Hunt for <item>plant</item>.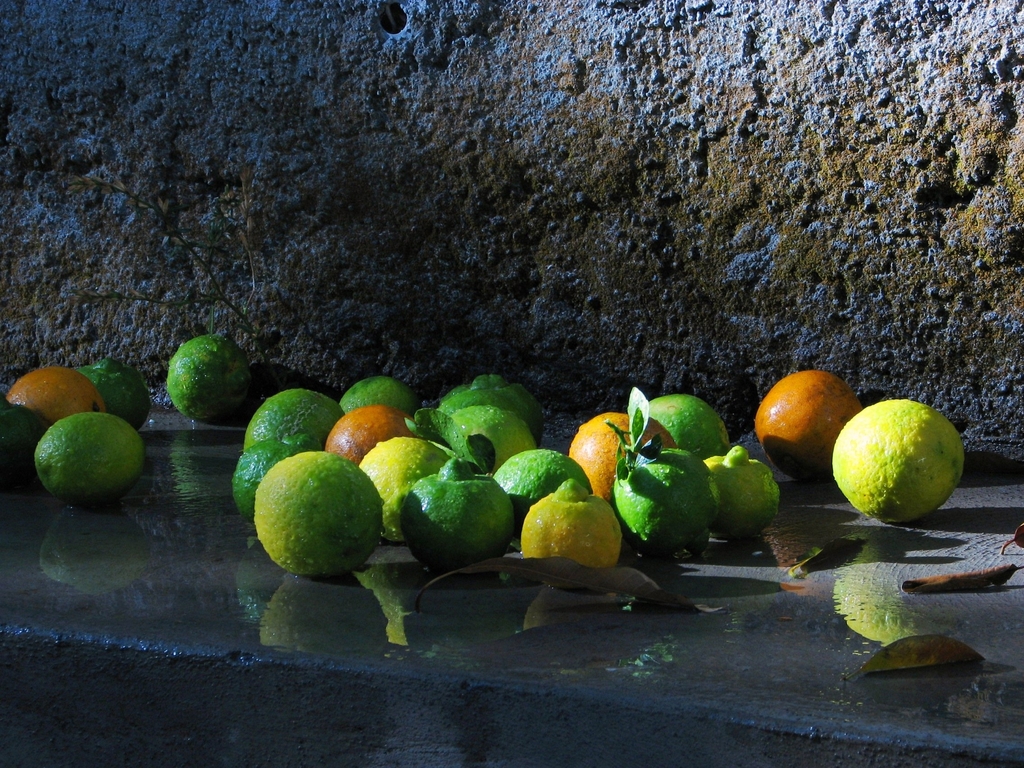
Hunted down at <box>63,160,259,336</box>.
